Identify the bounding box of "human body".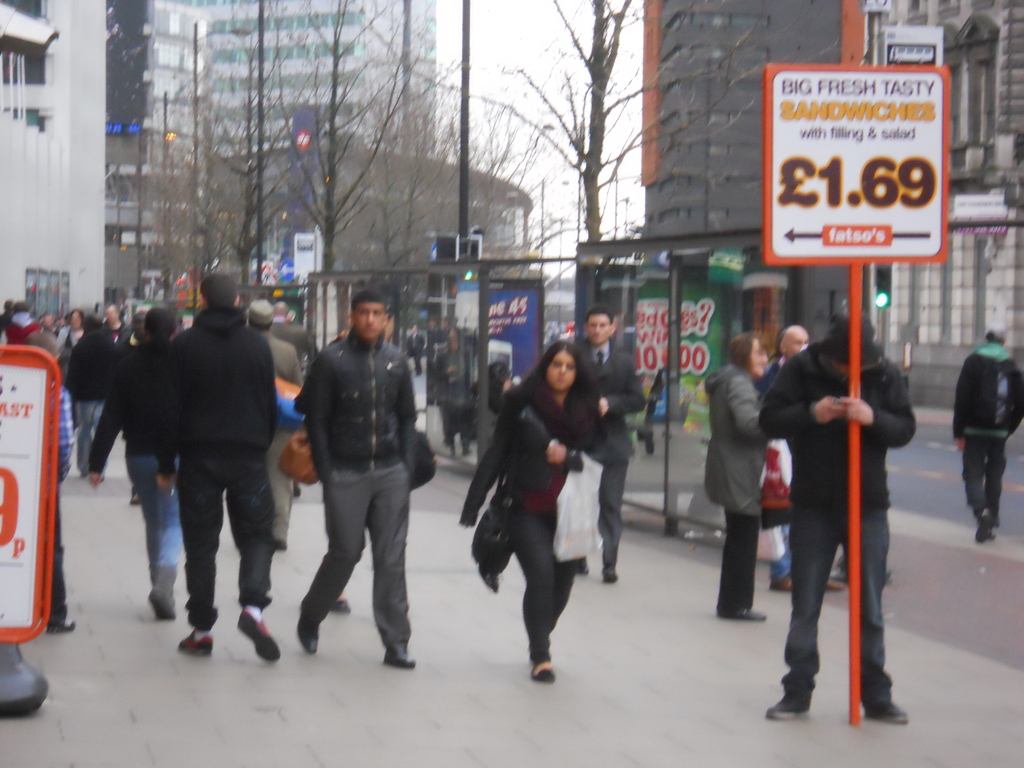
rect(45, 308, 86, 356).
